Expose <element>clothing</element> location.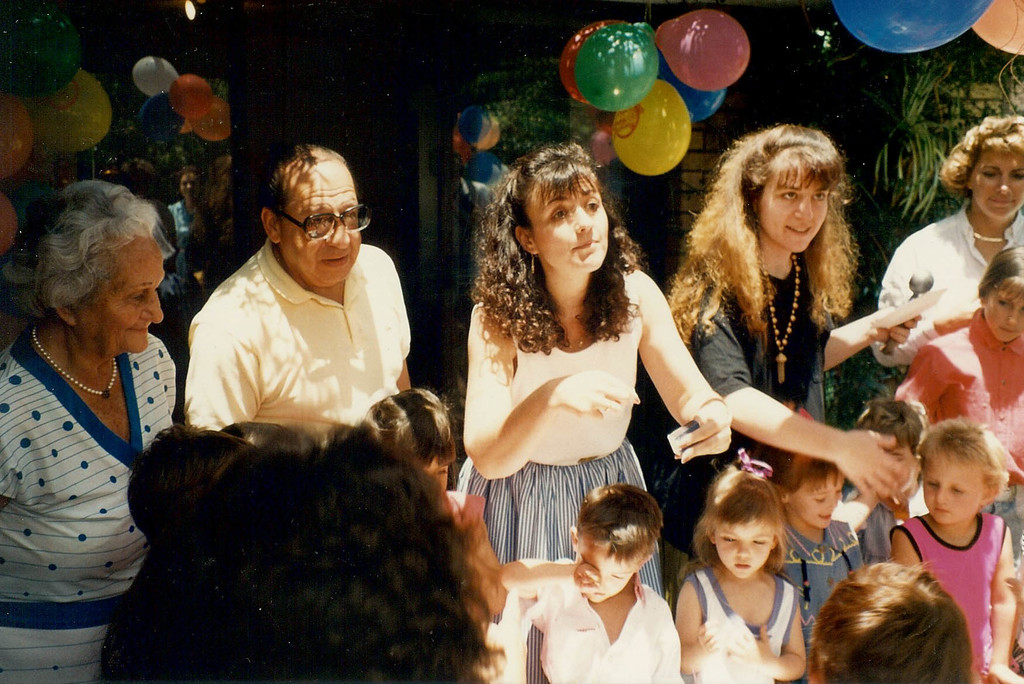
Exposed at rect(655, 256, 830, 556).
